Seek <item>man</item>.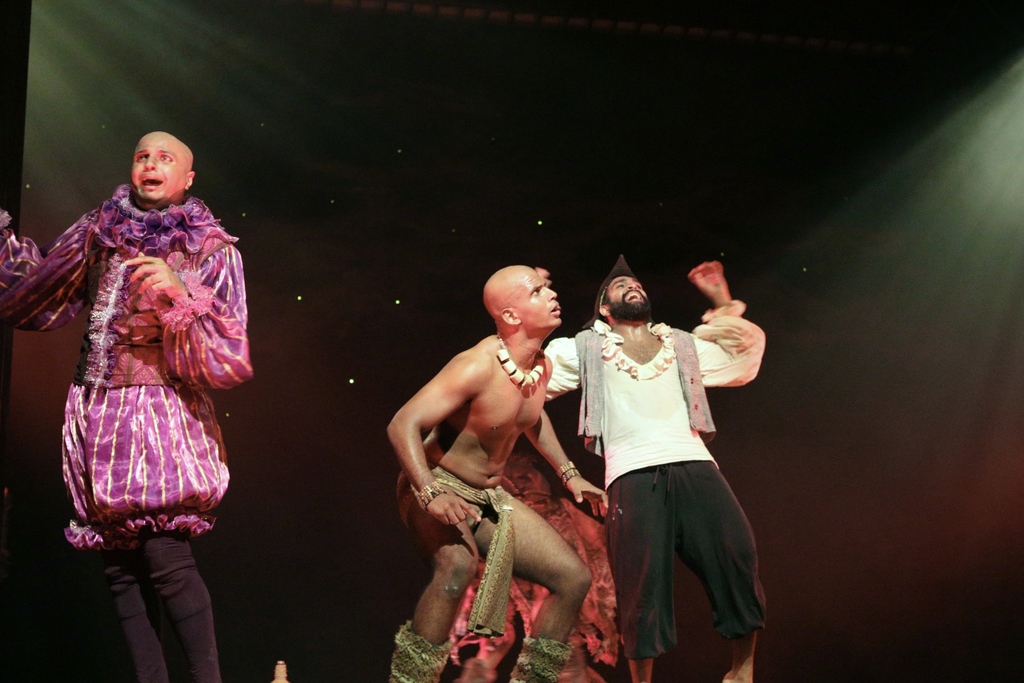
541/260/767/682.
